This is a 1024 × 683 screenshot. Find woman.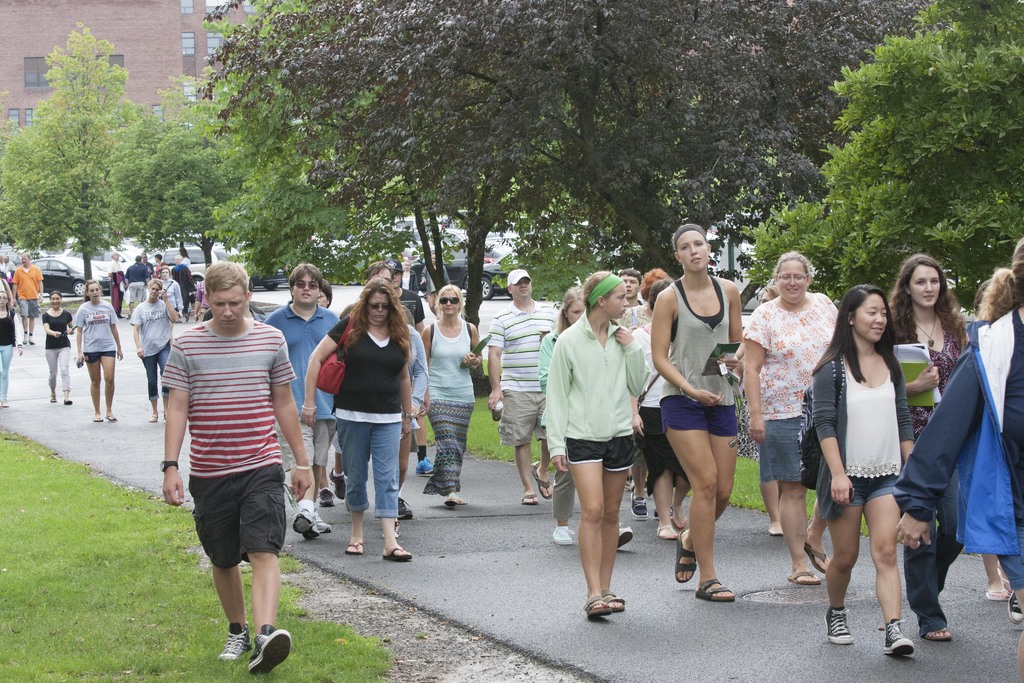
Bounding box: (left=531, top=285, right=634, bottom=548).
